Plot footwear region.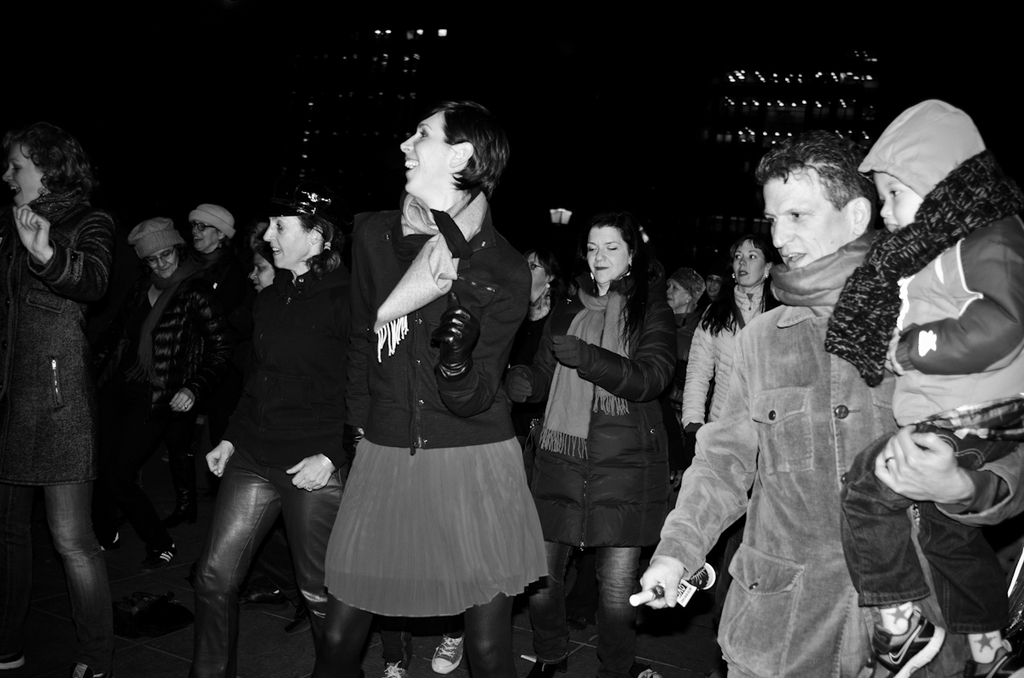
Plotted at <box>379,661,408,677</box>.
